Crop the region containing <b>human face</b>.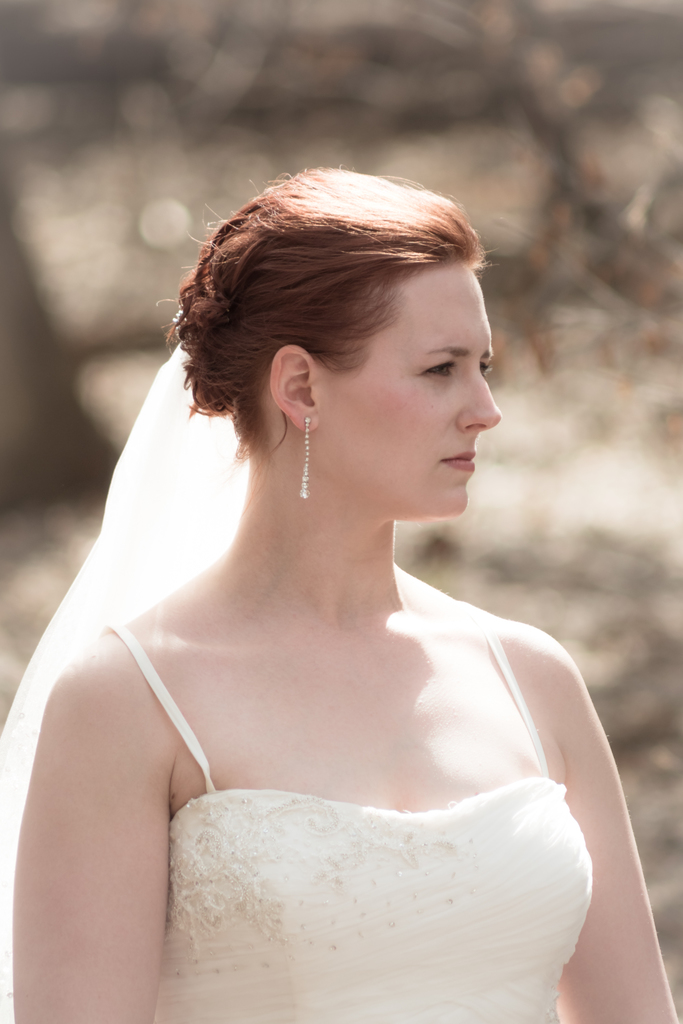
Crop region: region(320, 260, 503, 511).
